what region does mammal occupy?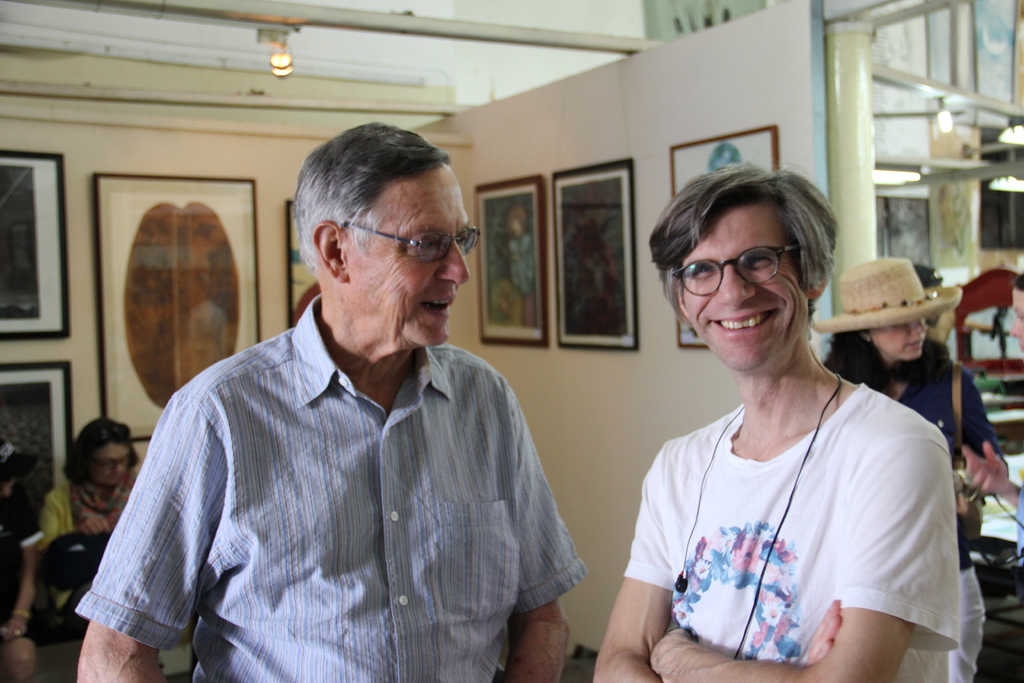
{"left": 588, "top": 158, "right": 956, "bottom": 682}.
